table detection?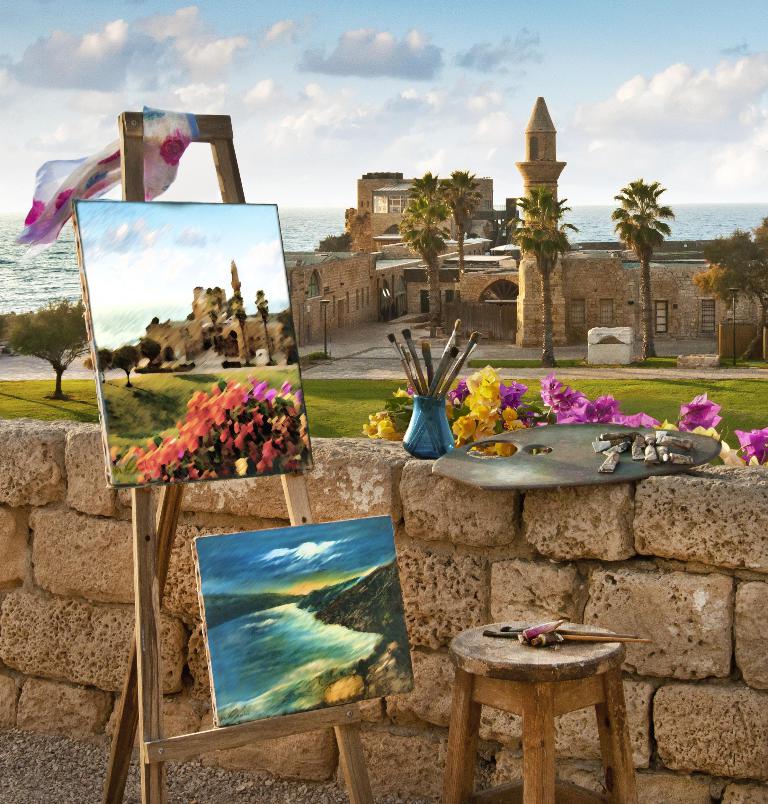
431/598/645/786
